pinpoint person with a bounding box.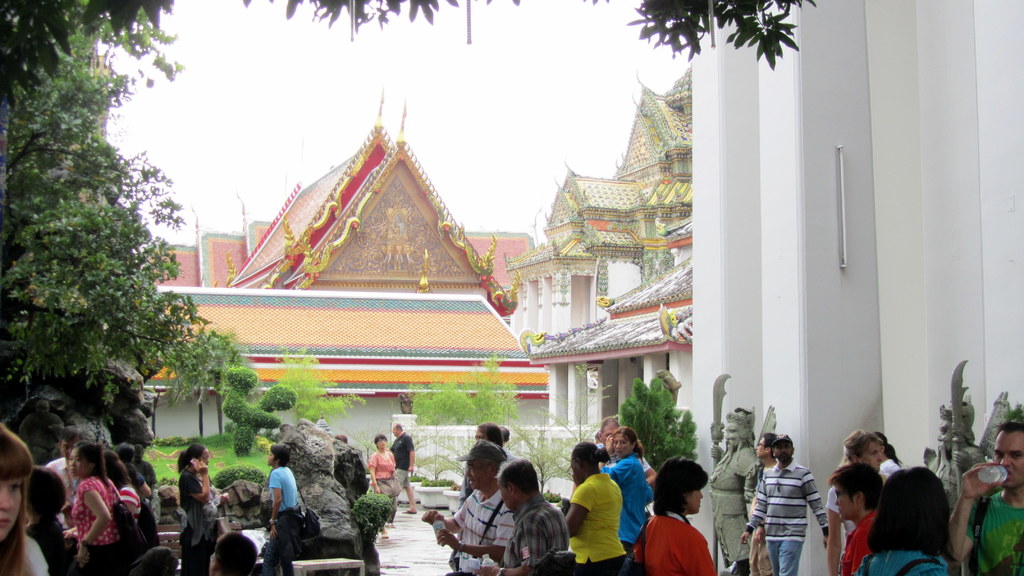
rect(736, 433, 831, 575).
